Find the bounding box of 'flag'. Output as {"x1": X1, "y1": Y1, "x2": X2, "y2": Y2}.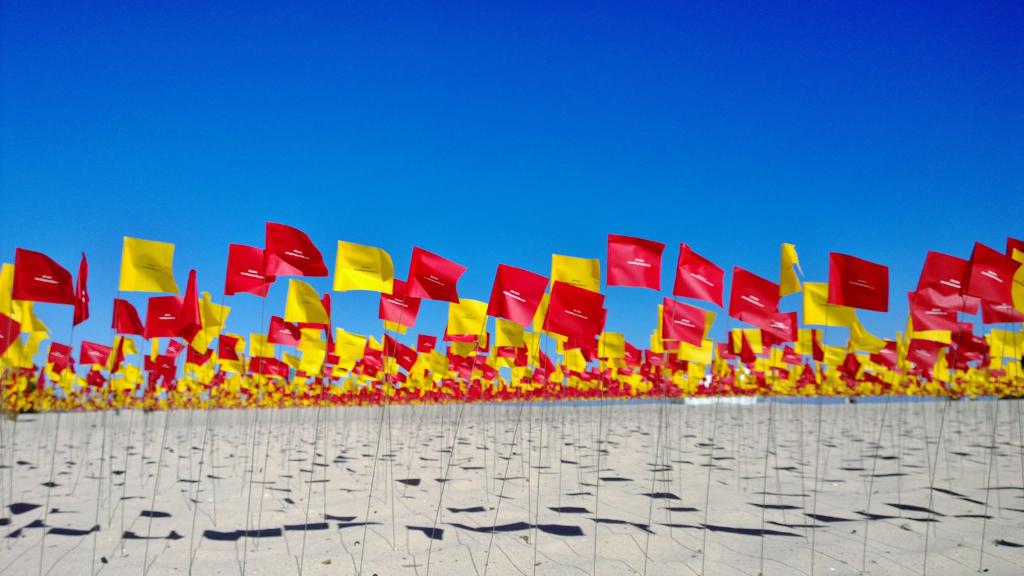
{"x1": 515, "y1": 350, "x2": 526, "y2": 369}.
